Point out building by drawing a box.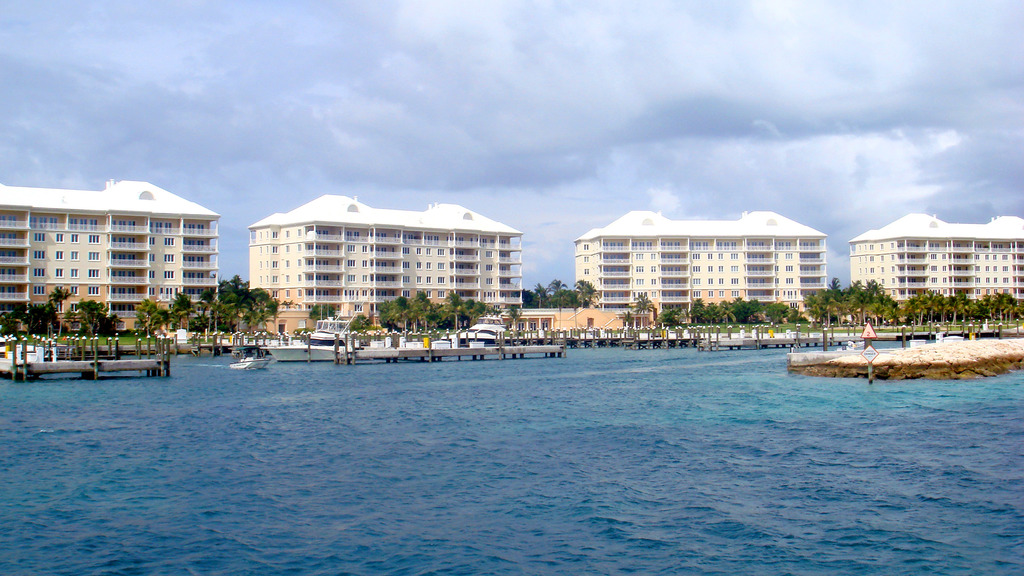
852:213:1023:316.
